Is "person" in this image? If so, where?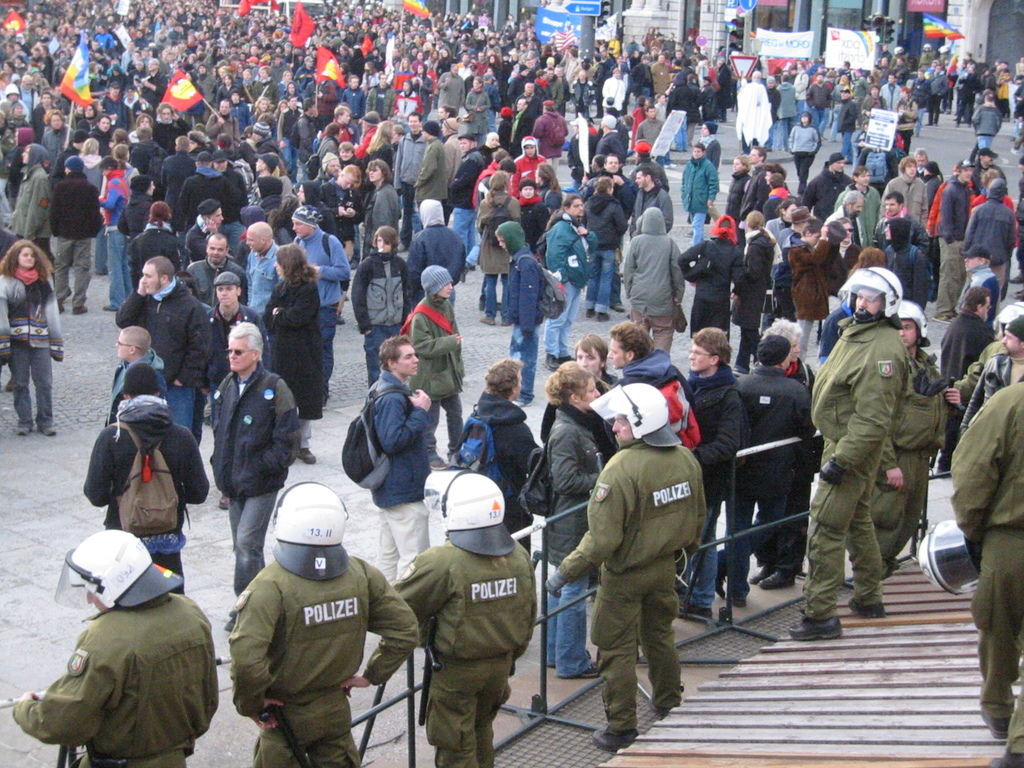
Yes, at detection(3, 144, 52, 260).
